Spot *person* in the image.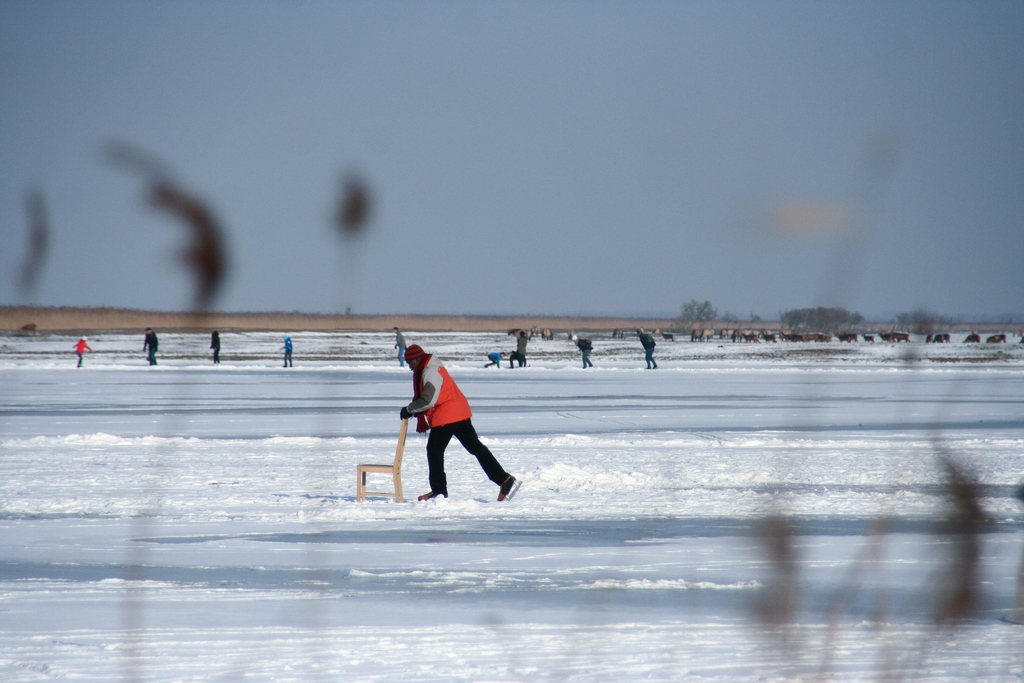
*person* found at {"left": 635, "top": 329, "right": 659, "bottom": 374}.
